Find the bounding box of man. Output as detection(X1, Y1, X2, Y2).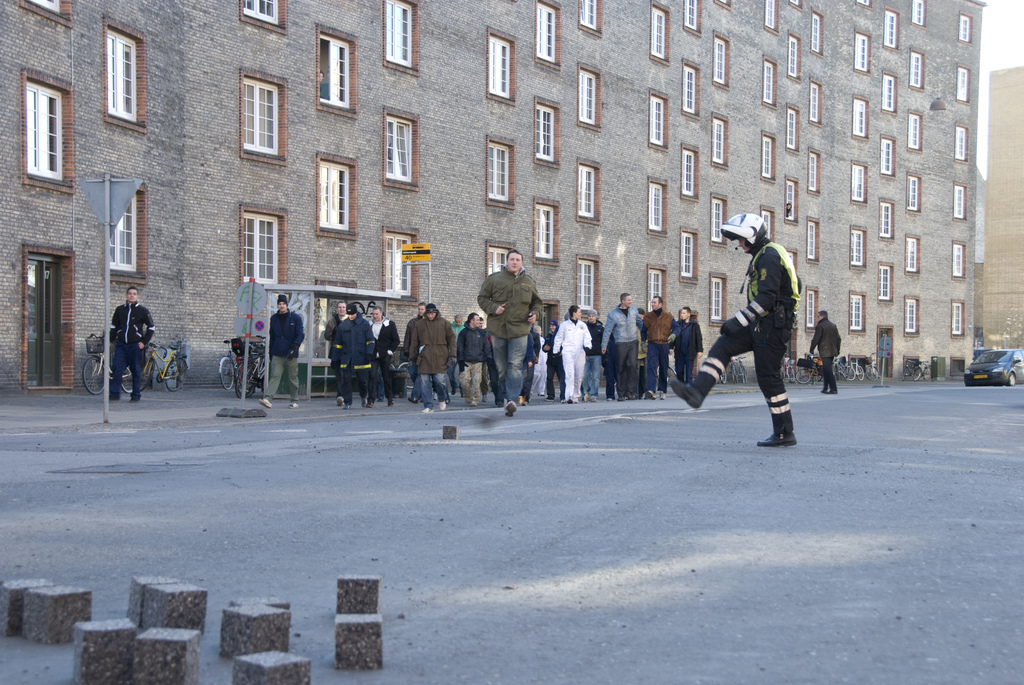
detection(671, 308, 714, 402).
